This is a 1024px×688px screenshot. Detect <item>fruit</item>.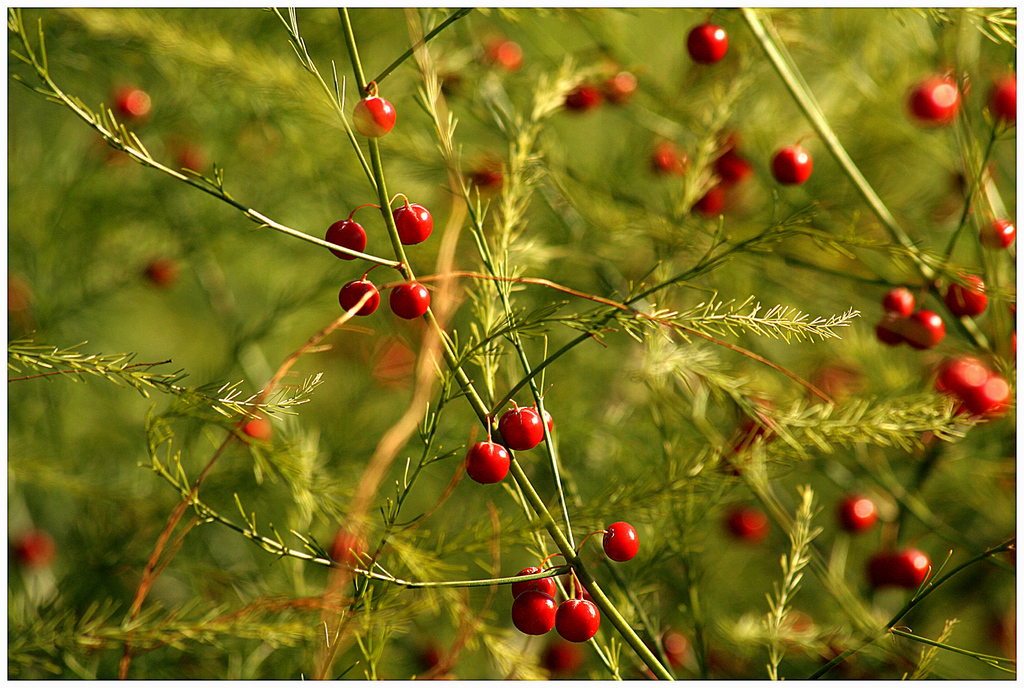
931, 352, 989, 403.
